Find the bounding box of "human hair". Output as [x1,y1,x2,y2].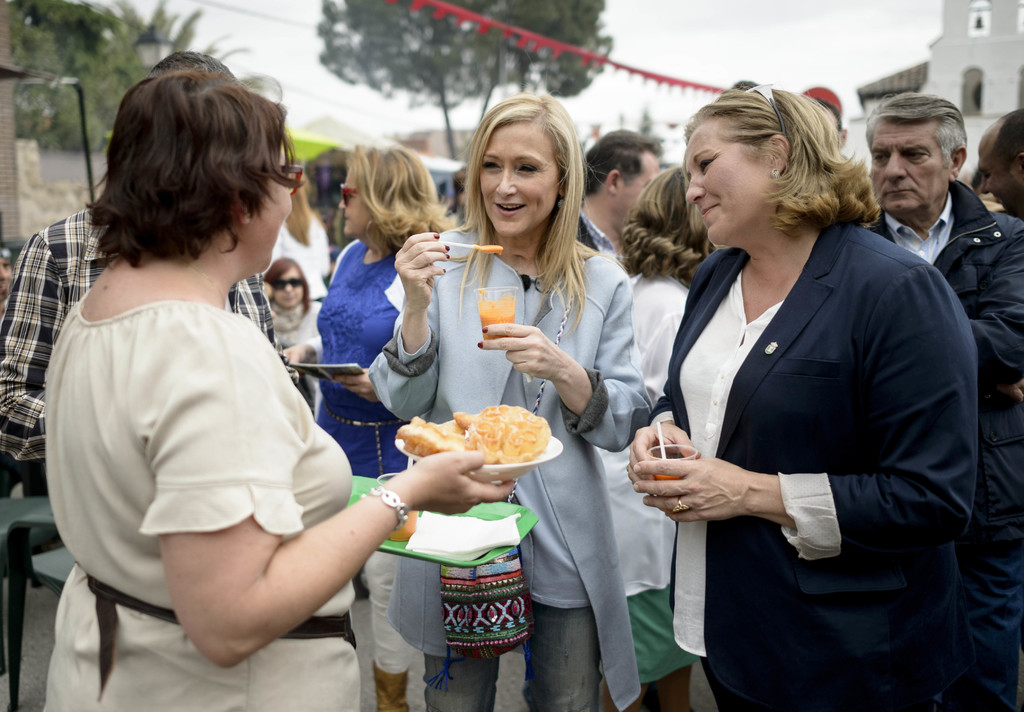
[266,257,311,317].
